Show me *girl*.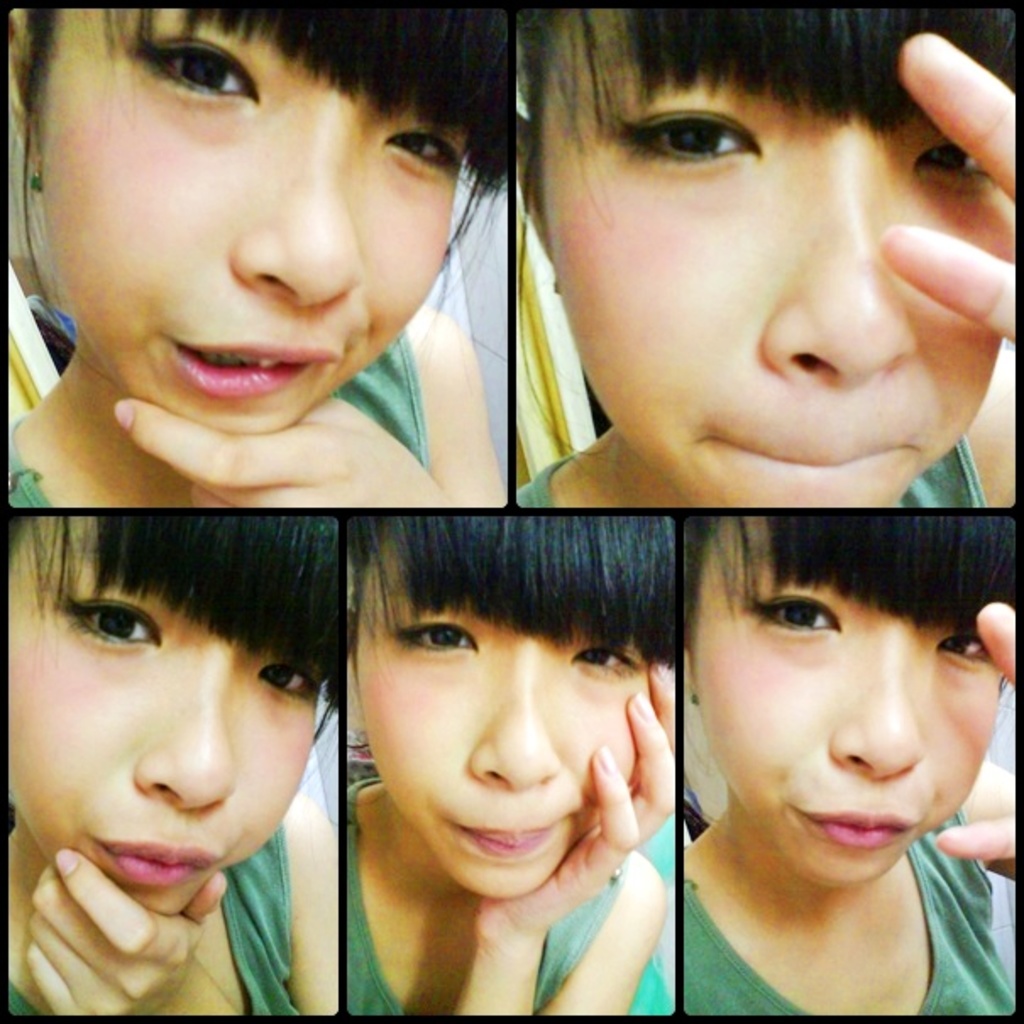
*girl* is here: 5, 511, 337, 1014.
